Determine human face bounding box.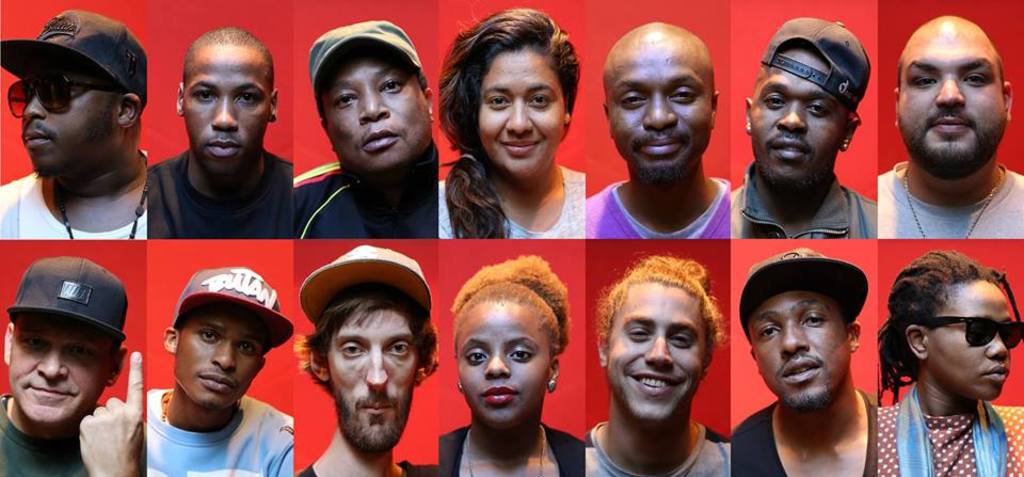
Determined: bbox(926, 280, 1012, 402).
